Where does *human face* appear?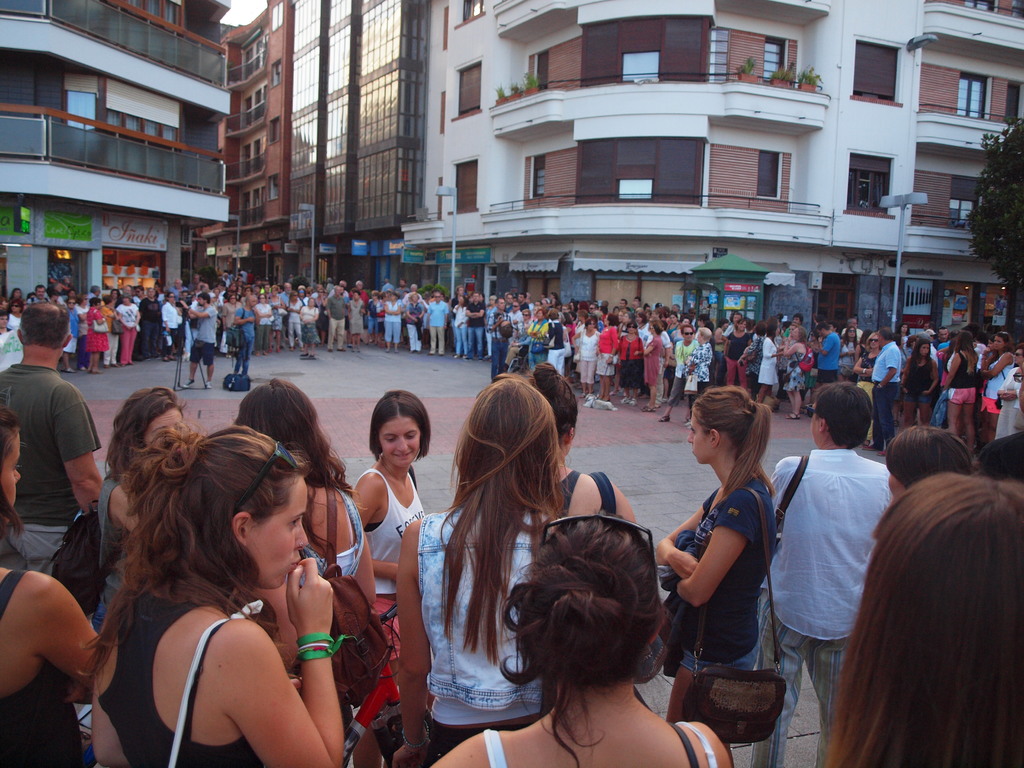
Appears at (x1=152, y1=410, x2=182, y2=444).
